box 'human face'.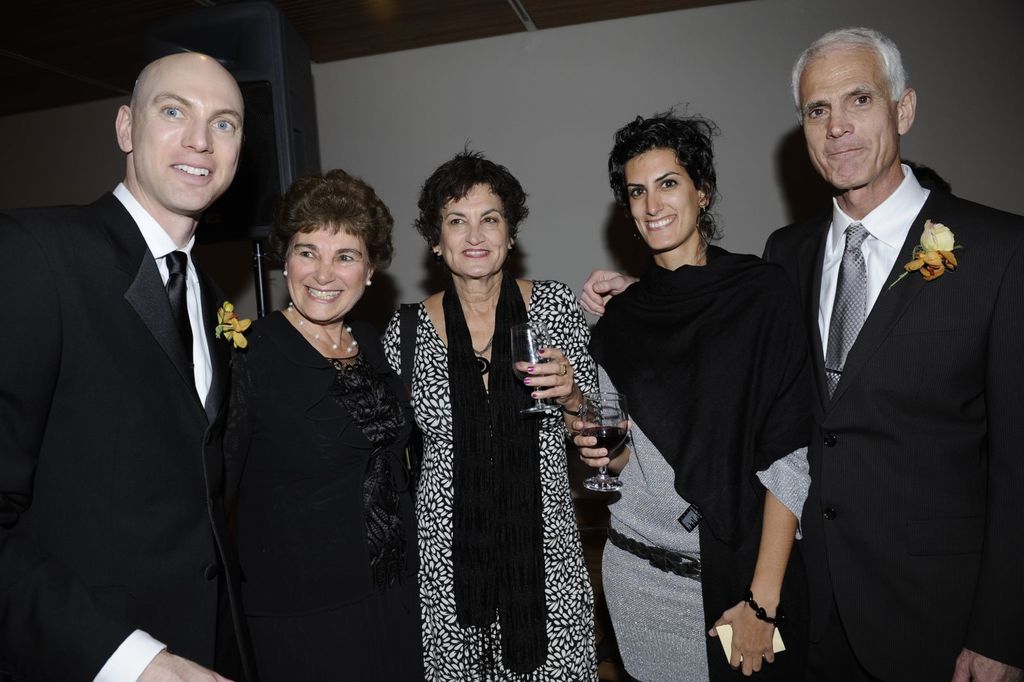
129, 64, 245, 209.
